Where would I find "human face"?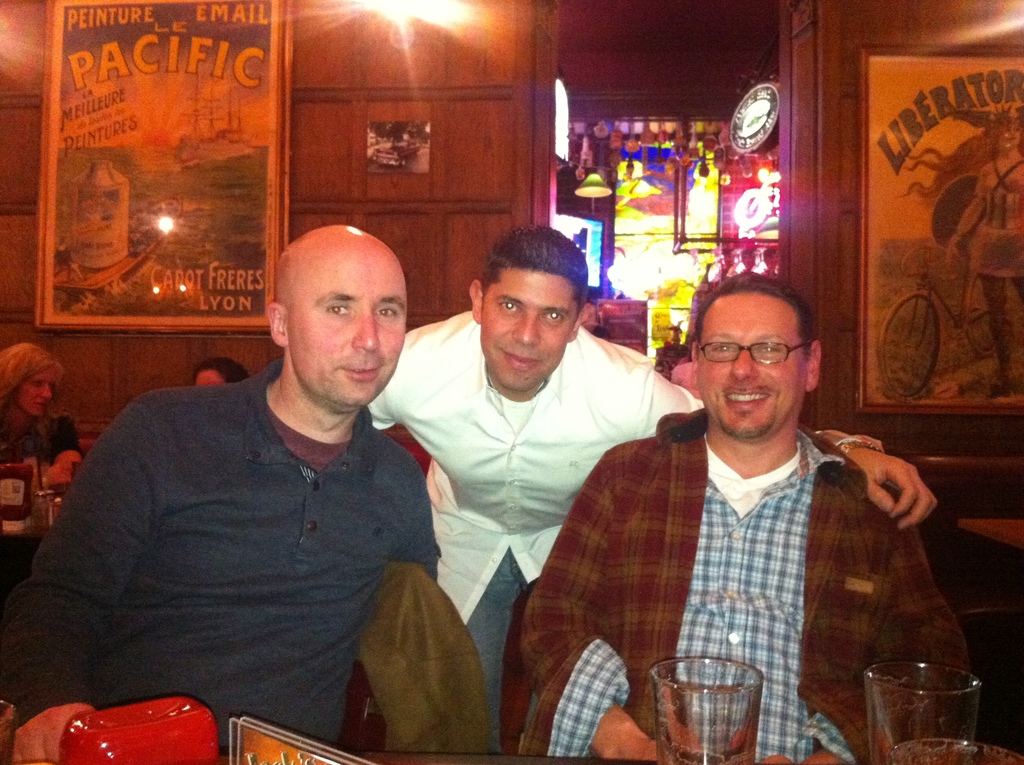
At Rect(482, 271, 575, 403).
